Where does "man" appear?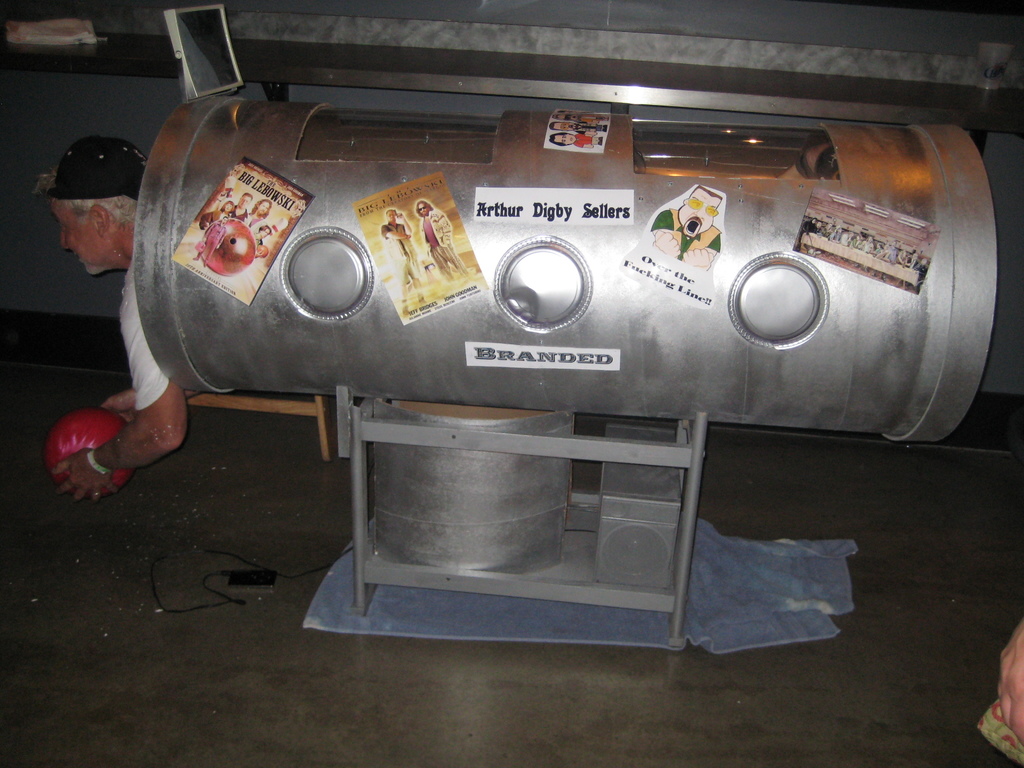
Appears at <region>550, 122, 607, 129</region>.
